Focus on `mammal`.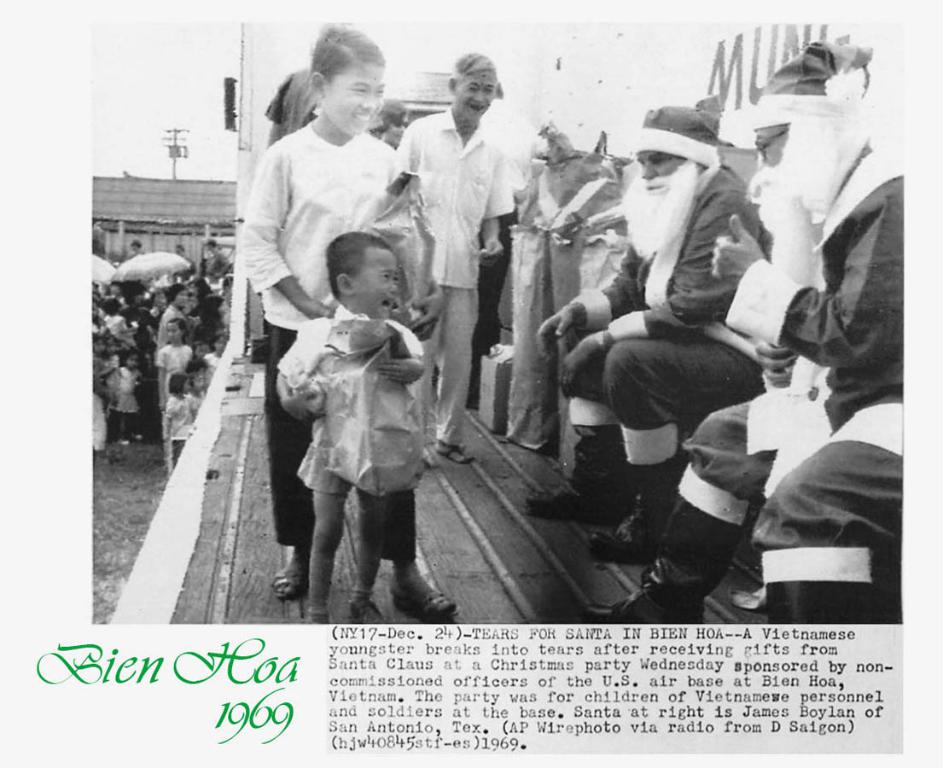
Focused at (x1=242, y1=26, x2=413, y2=599).
